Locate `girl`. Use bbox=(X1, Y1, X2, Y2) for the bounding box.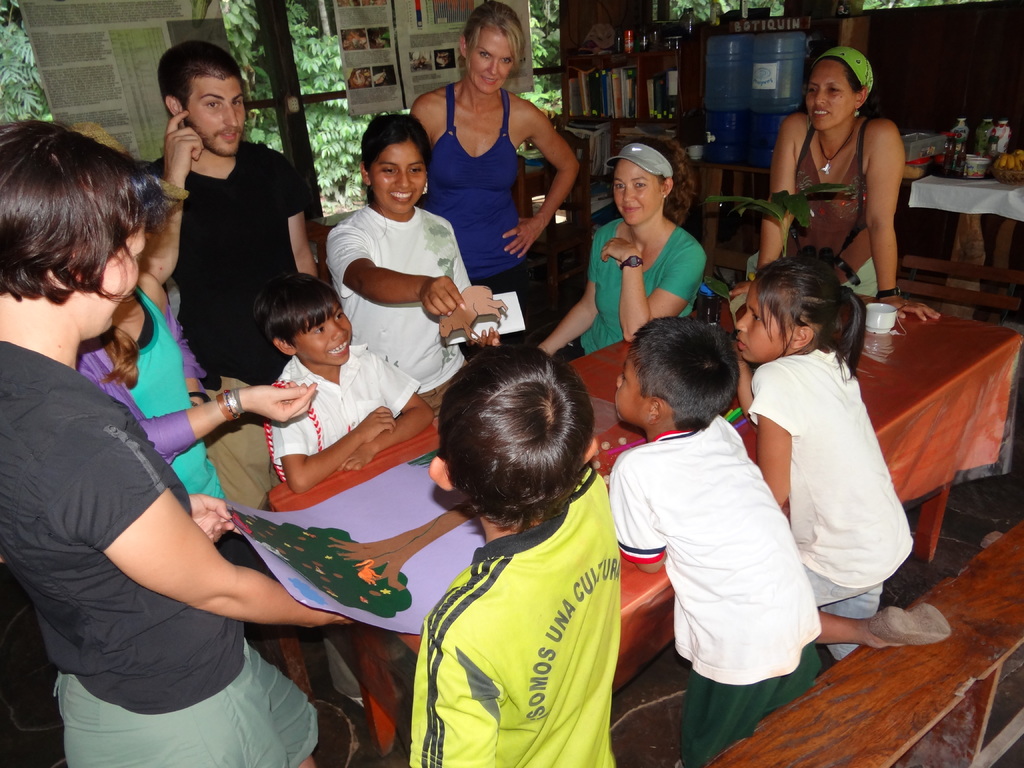
bbox=(730, 252, 948, 661).
